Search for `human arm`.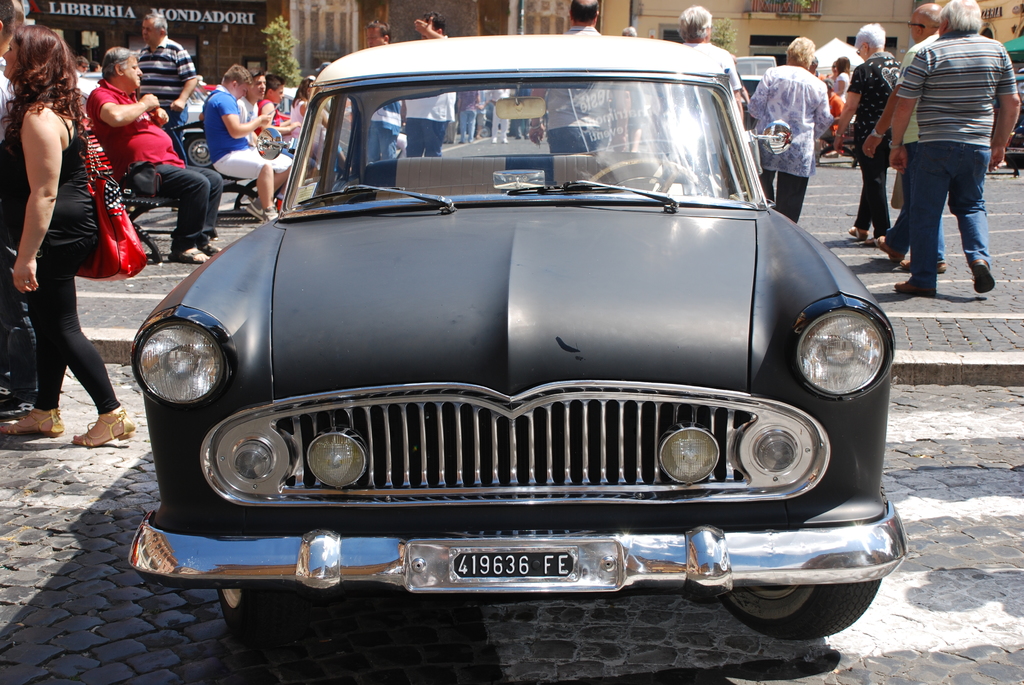
Found at bbox=[729, 55, 740, 118].
